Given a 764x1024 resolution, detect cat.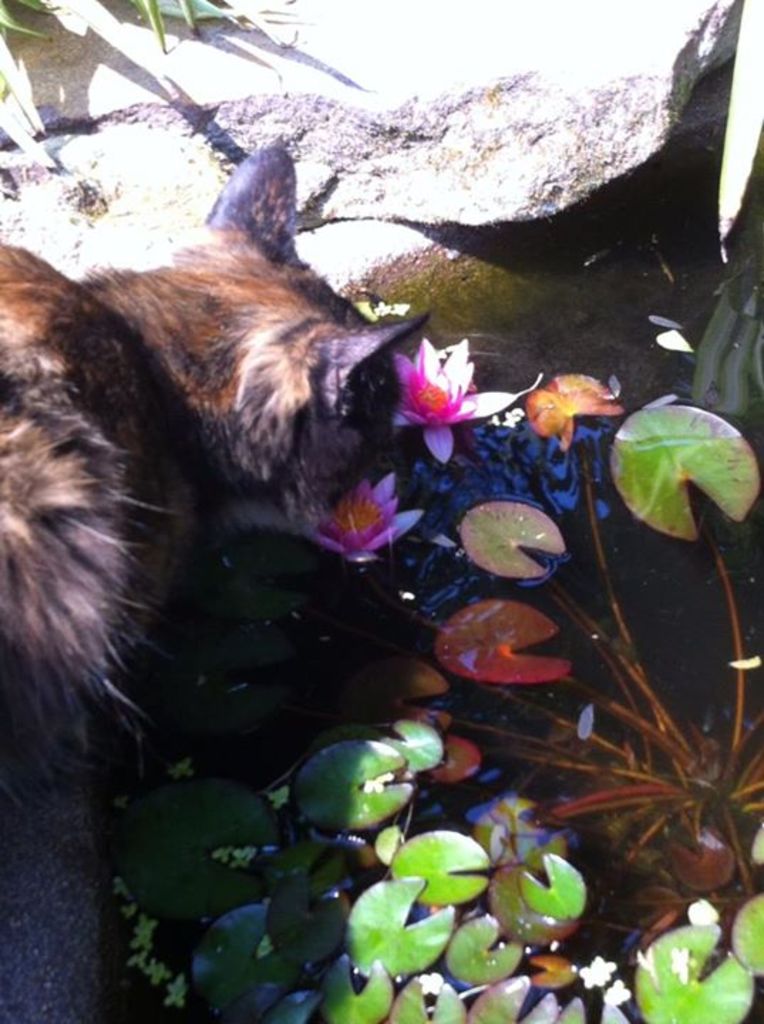
box=[0, 132, 434, 819].
